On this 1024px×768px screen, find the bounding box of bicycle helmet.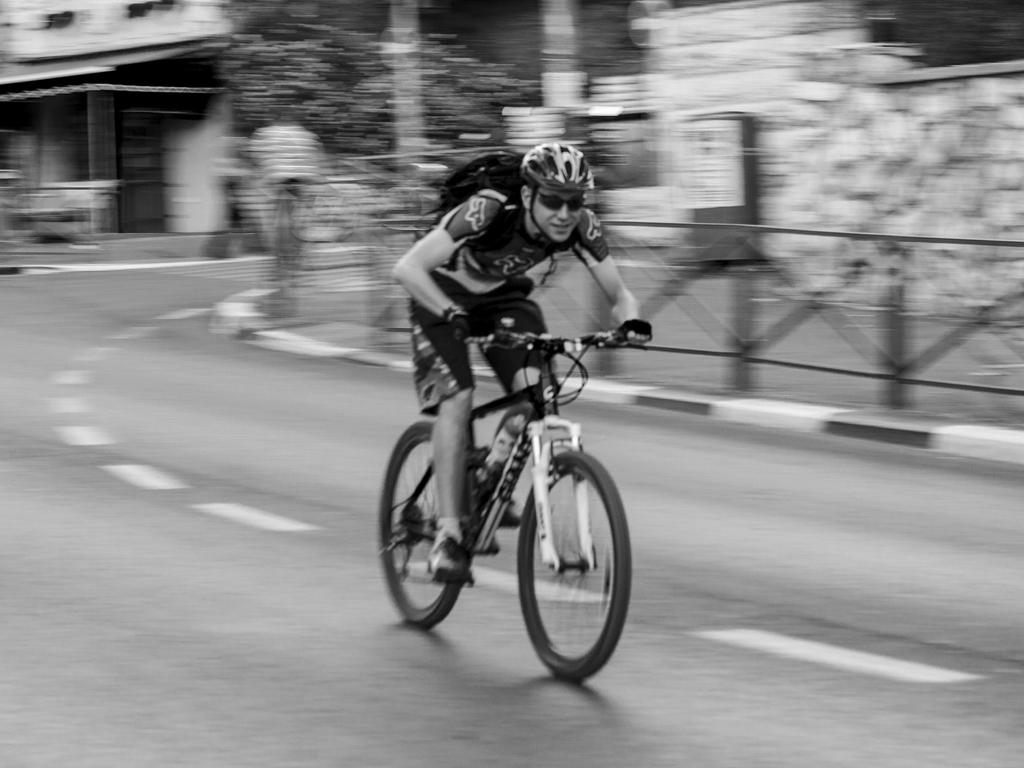
Bounding box: pyautogui.locateOnScreen(516, 132, 598, 243).
